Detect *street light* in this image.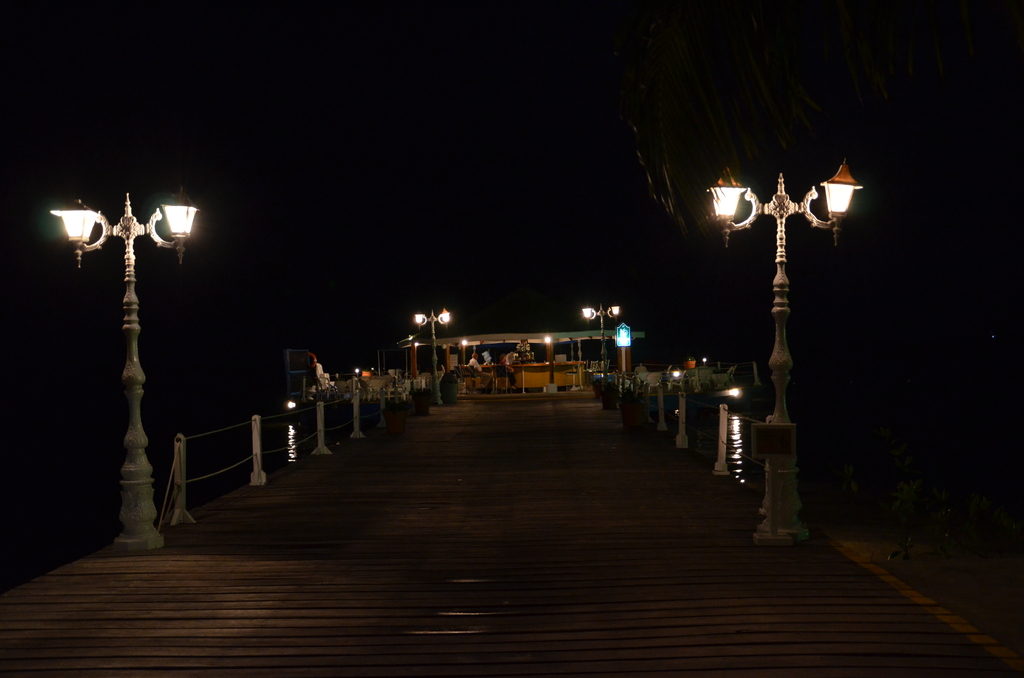
Detection: 44 191 204 552.
